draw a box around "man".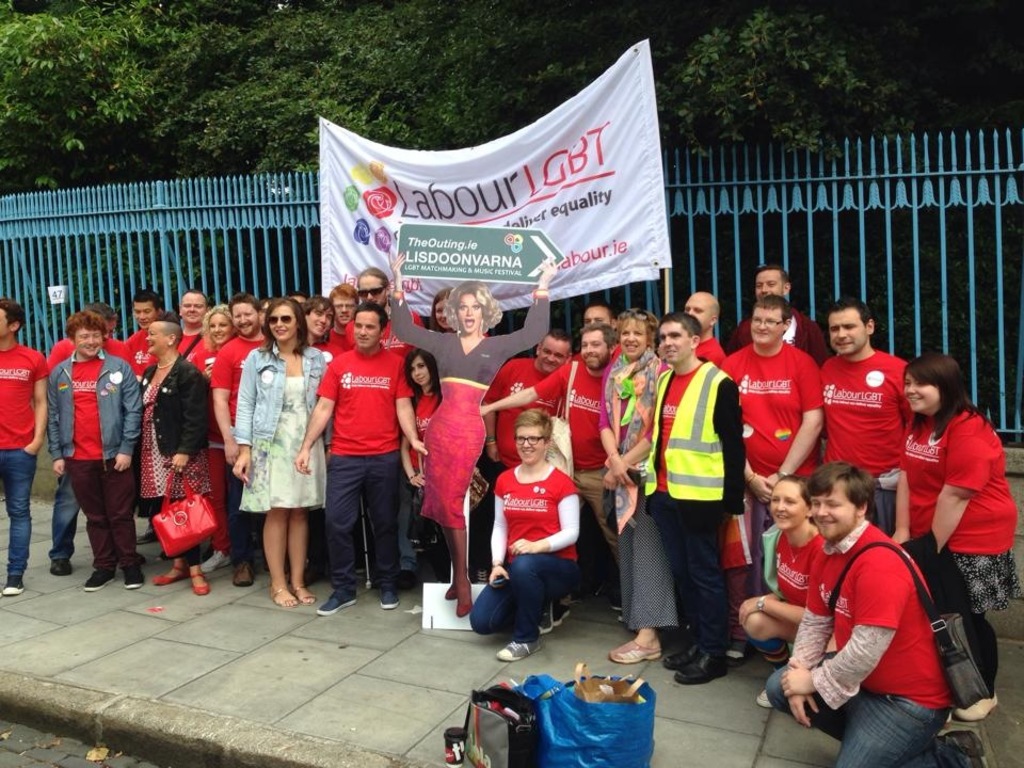
locate(485, 324, 620, 603).
